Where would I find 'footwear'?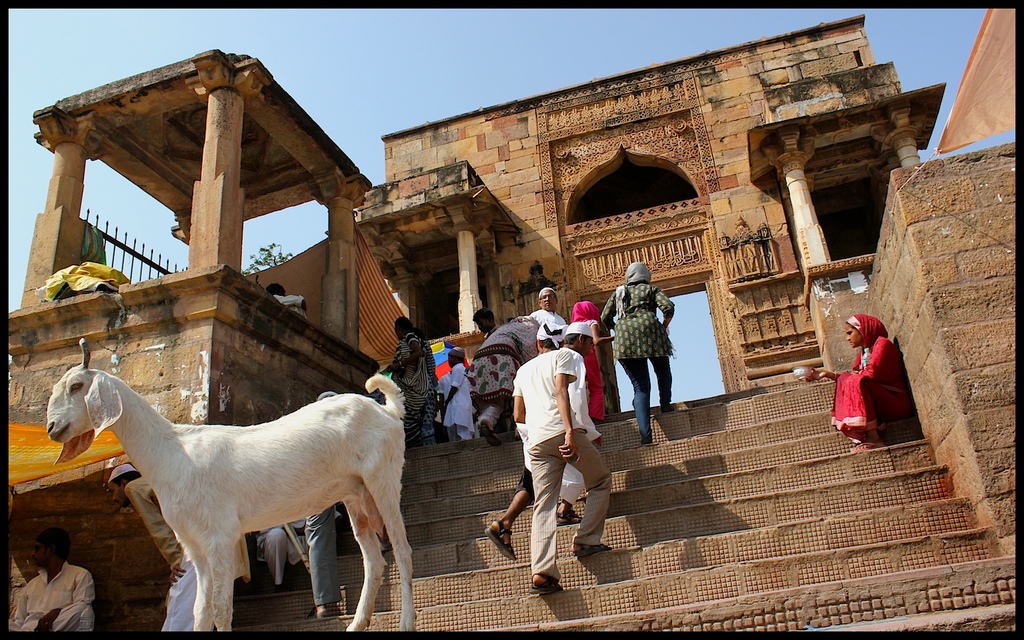
At (left=572, top=535, right=614, bottom=560).
